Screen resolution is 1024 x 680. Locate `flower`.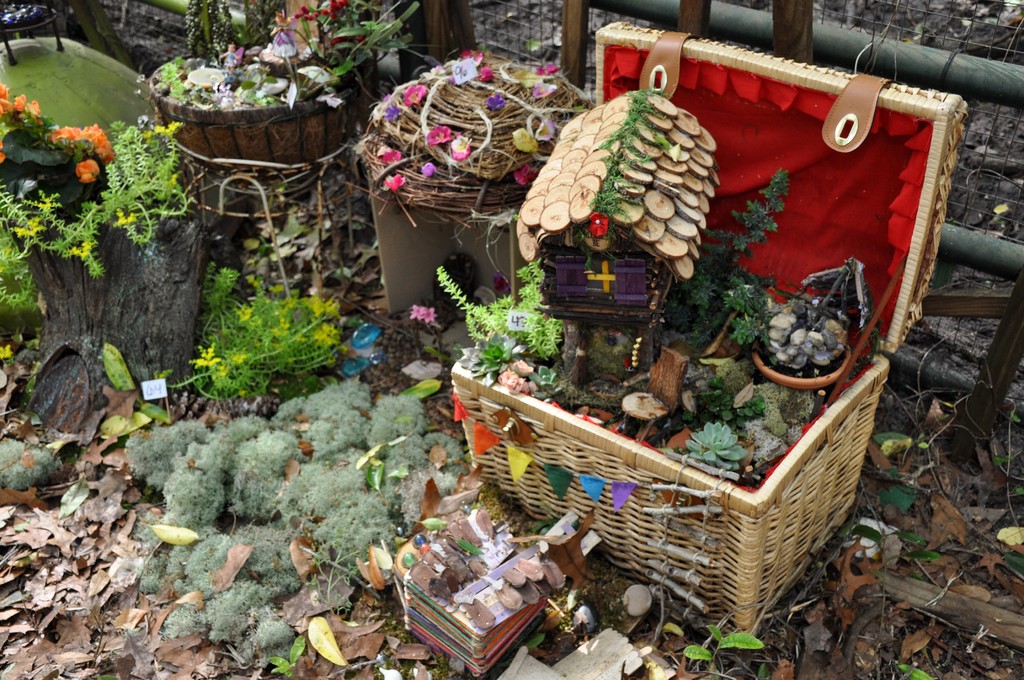
488:94:504:111.
